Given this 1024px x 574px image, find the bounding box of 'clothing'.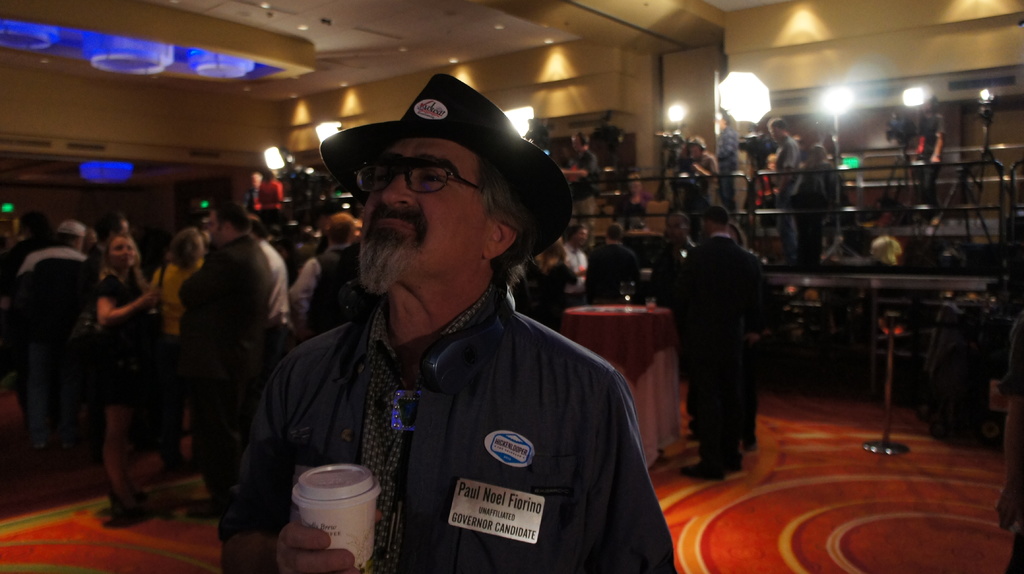
(left=656, top=241, right=692, bottom=292).
